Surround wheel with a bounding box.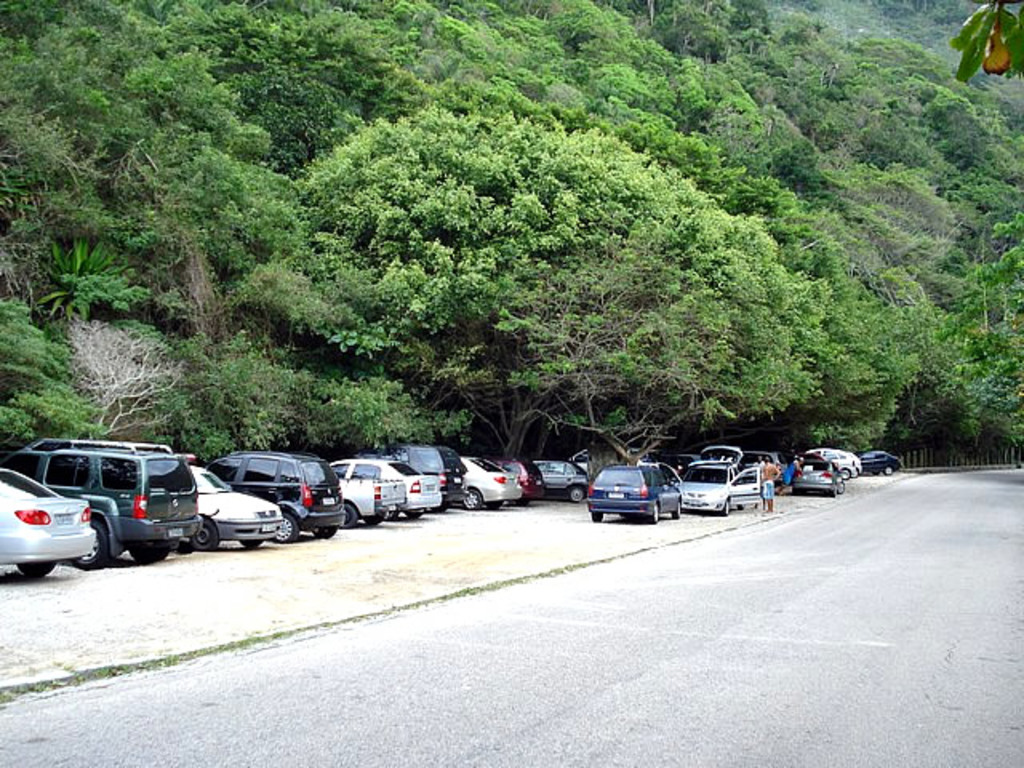
<box>312,523,338,538</box>.
